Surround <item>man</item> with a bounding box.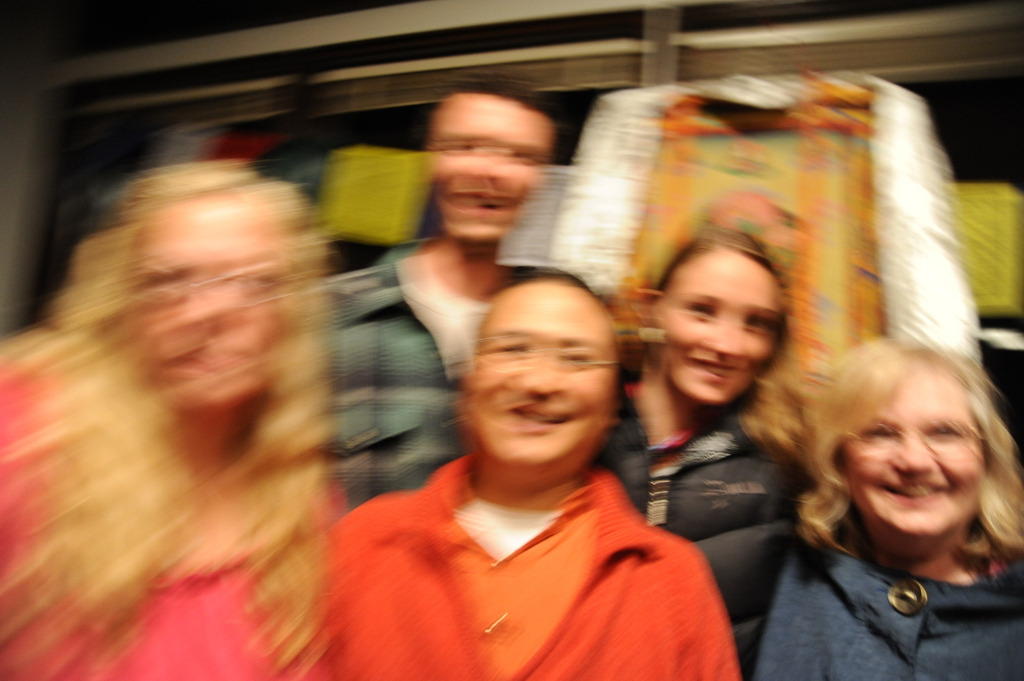
292:273:751:671.
